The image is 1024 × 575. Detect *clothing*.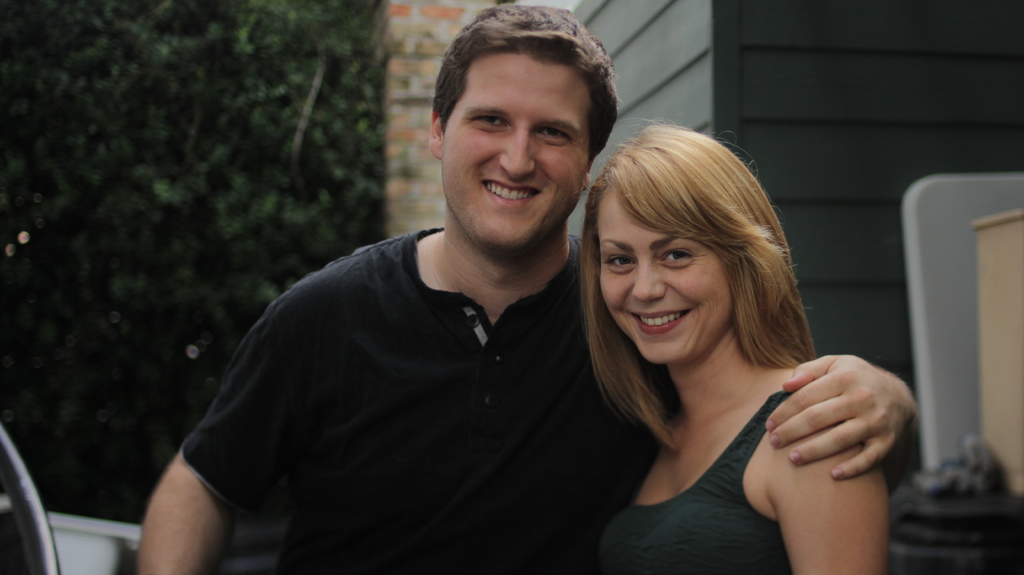
Detection: locate(179, 190, 653, 559).
